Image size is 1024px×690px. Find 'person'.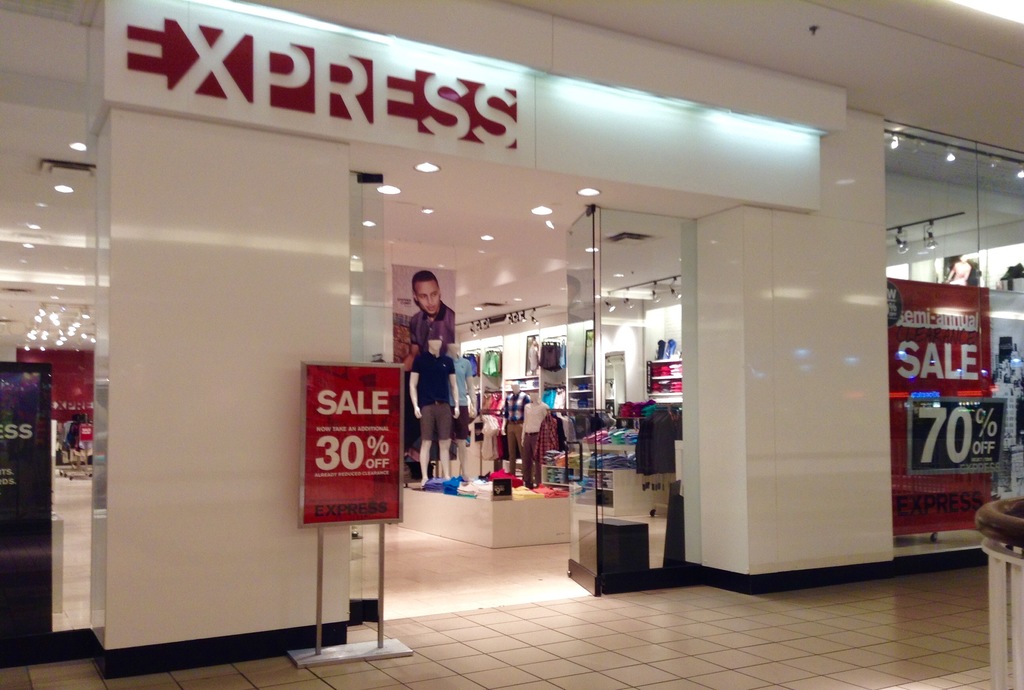
x1=945, y1=255, x2=984, y2=287.
